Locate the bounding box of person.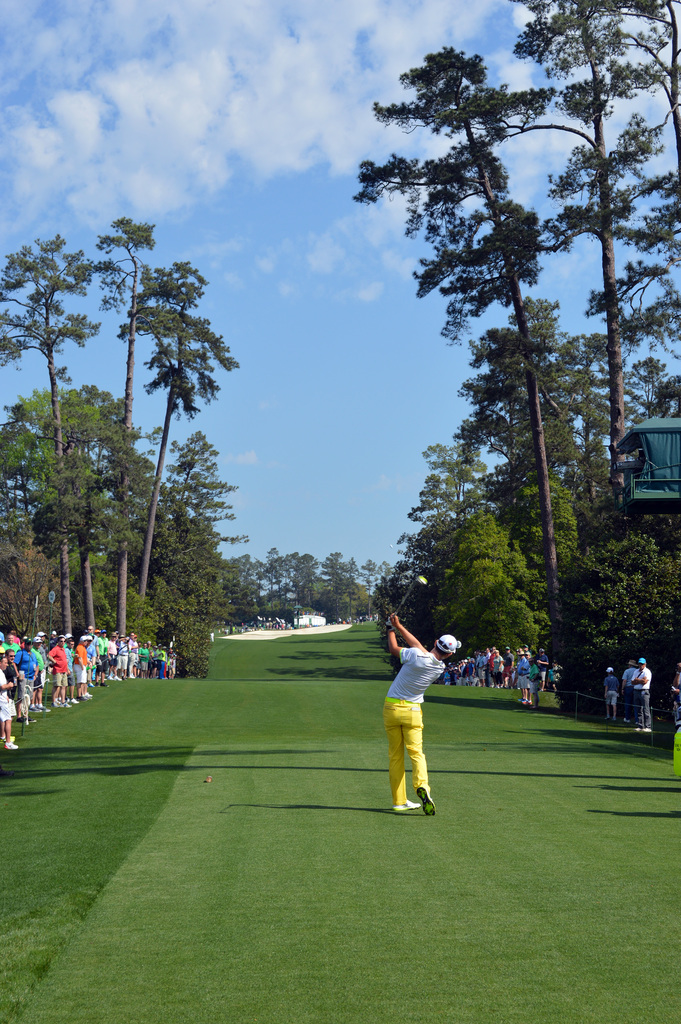
Bounding box: 491:648:504:687.
